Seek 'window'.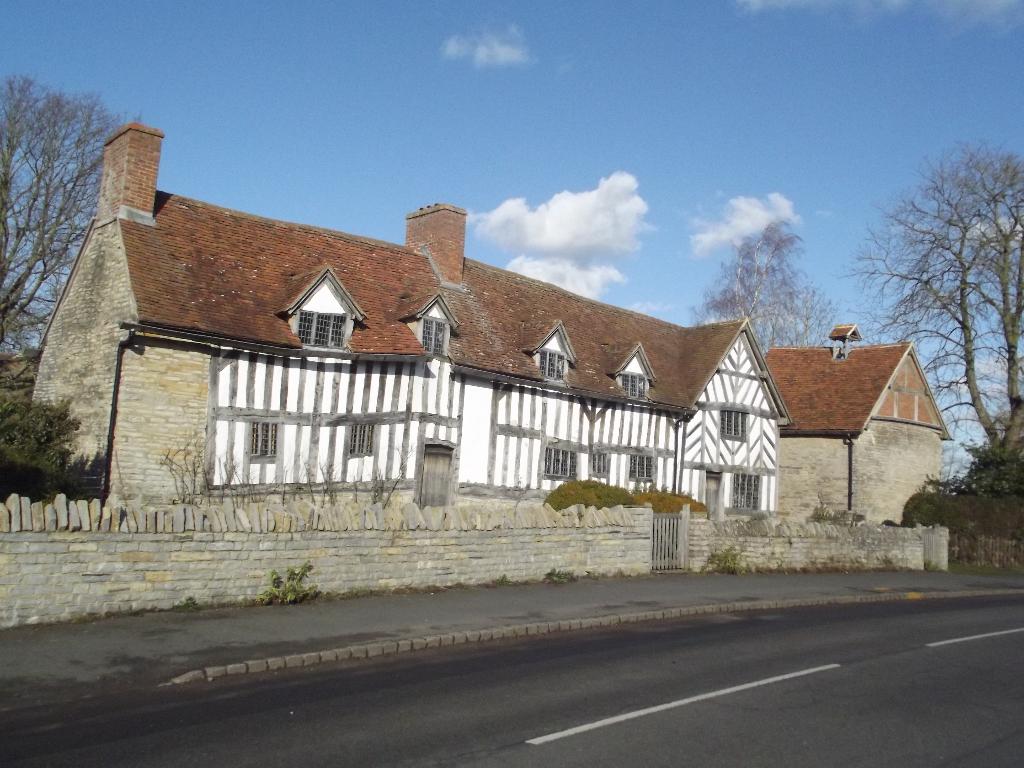
400:284:469:371.
